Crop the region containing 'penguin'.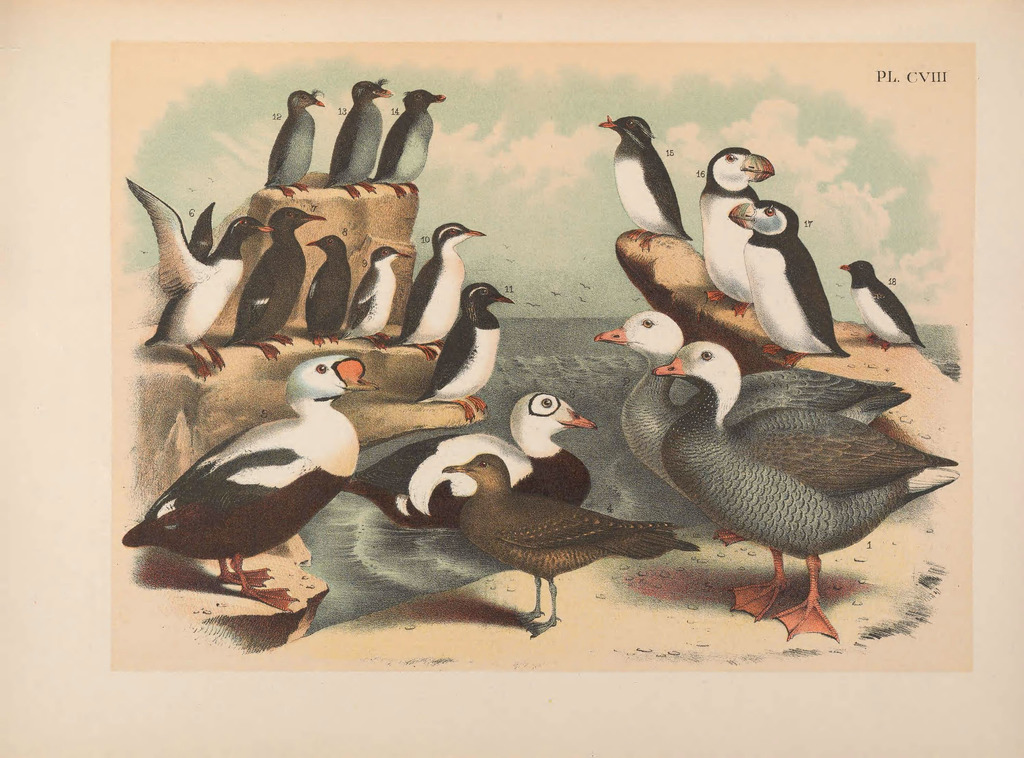
Crop region: Rect(261, 85, 327, 199).
